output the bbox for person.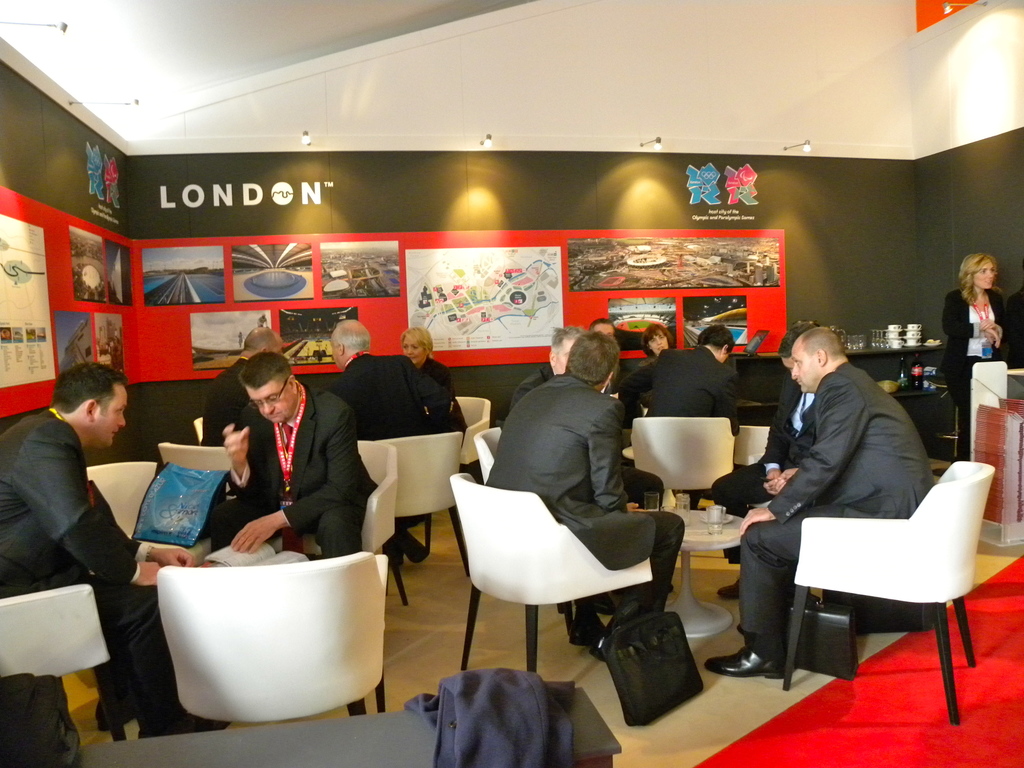
<region>712, 323, 855, 596</region>.
